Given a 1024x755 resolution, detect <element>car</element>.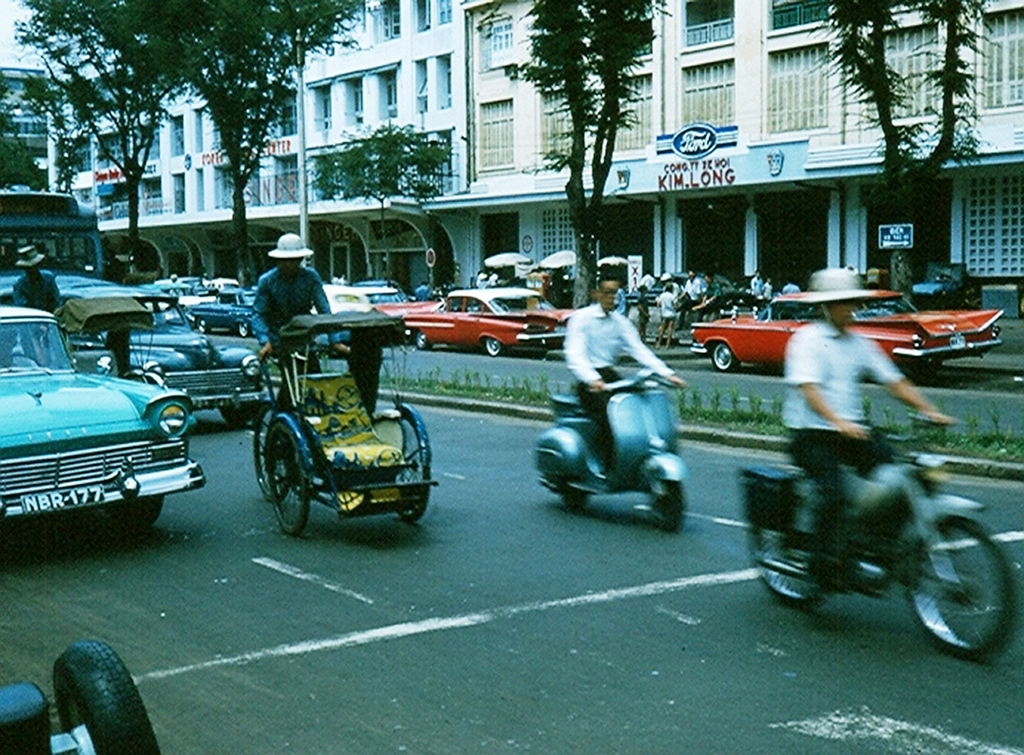
crop(0, 299, 204, 532).
